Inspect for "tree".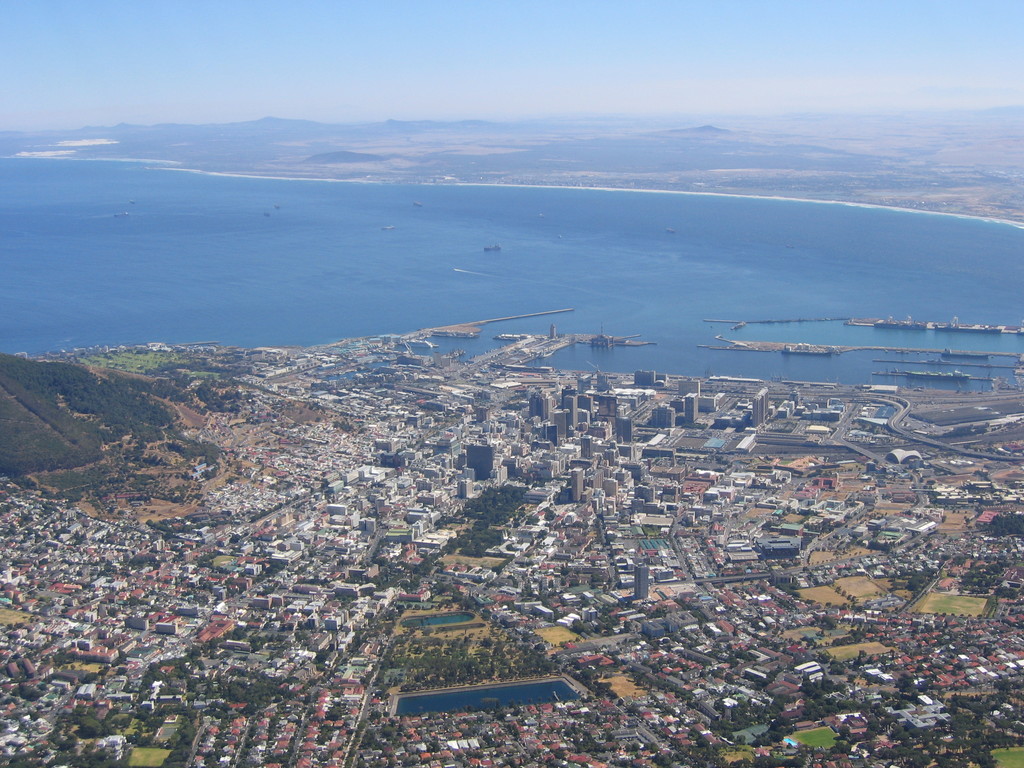
Inspection: (571,620,592,632).
